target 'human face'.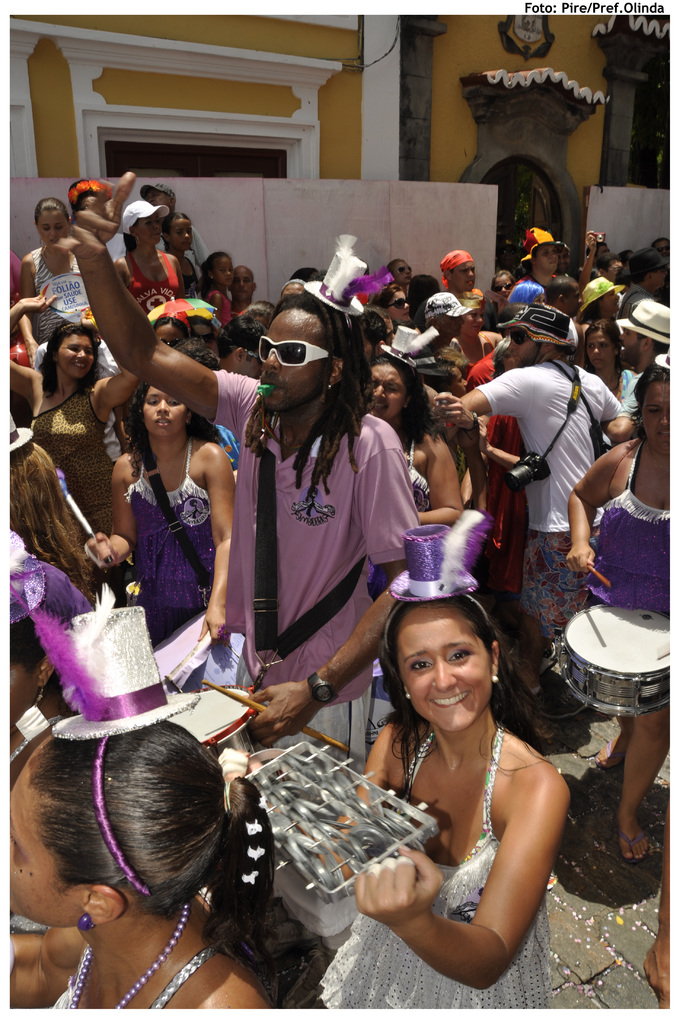
Target region: detection(0, 739, 77, 929).
